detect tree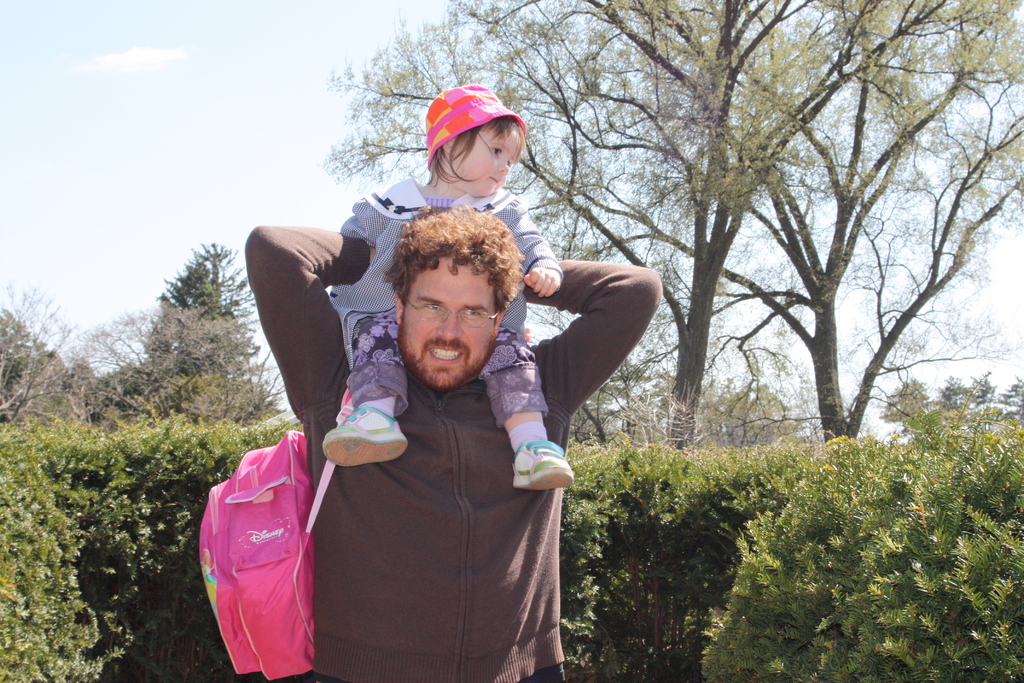
region(141, 234, 260, 398)
